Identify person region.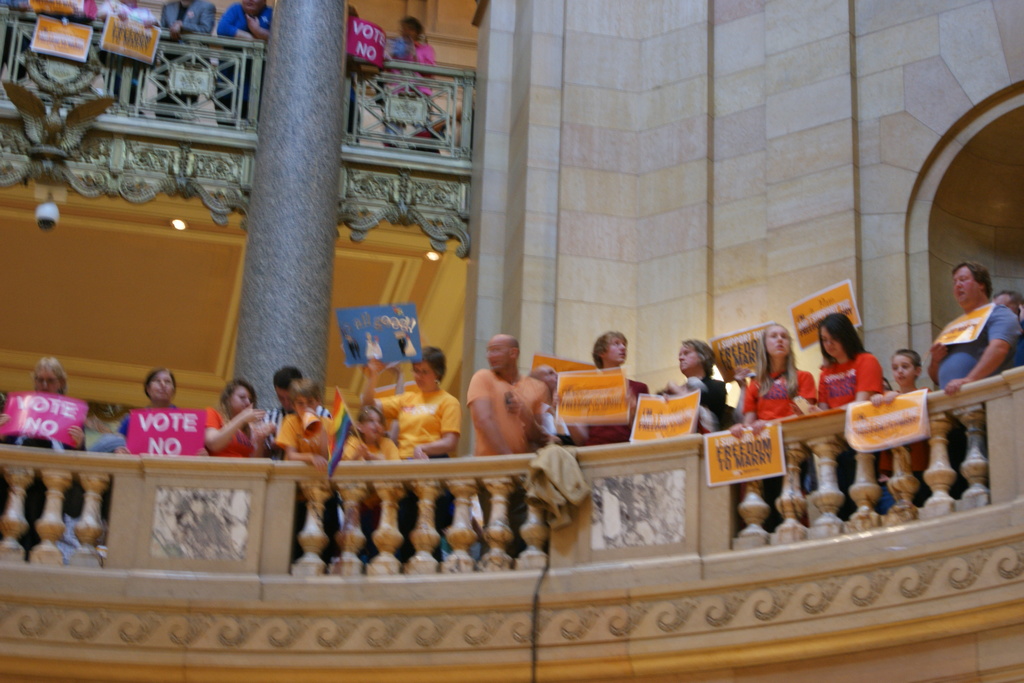
Region: bbox=(466, 327, 557, 490).
